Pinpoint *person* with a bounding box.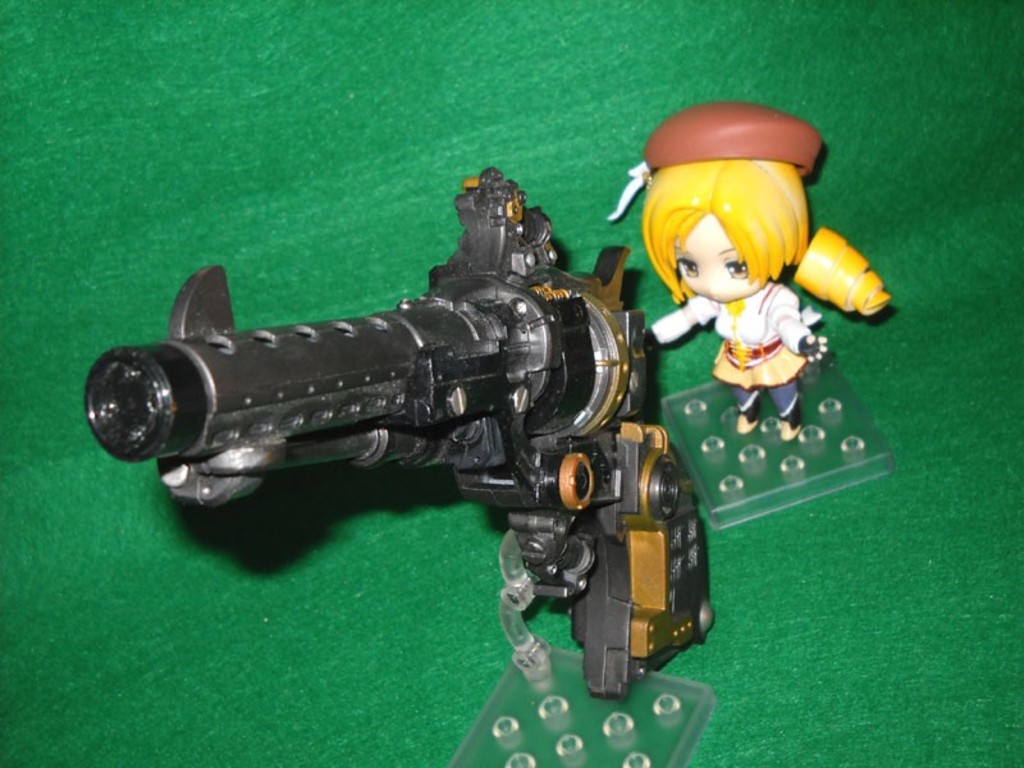
select_region(604, 100, 895, 436).
